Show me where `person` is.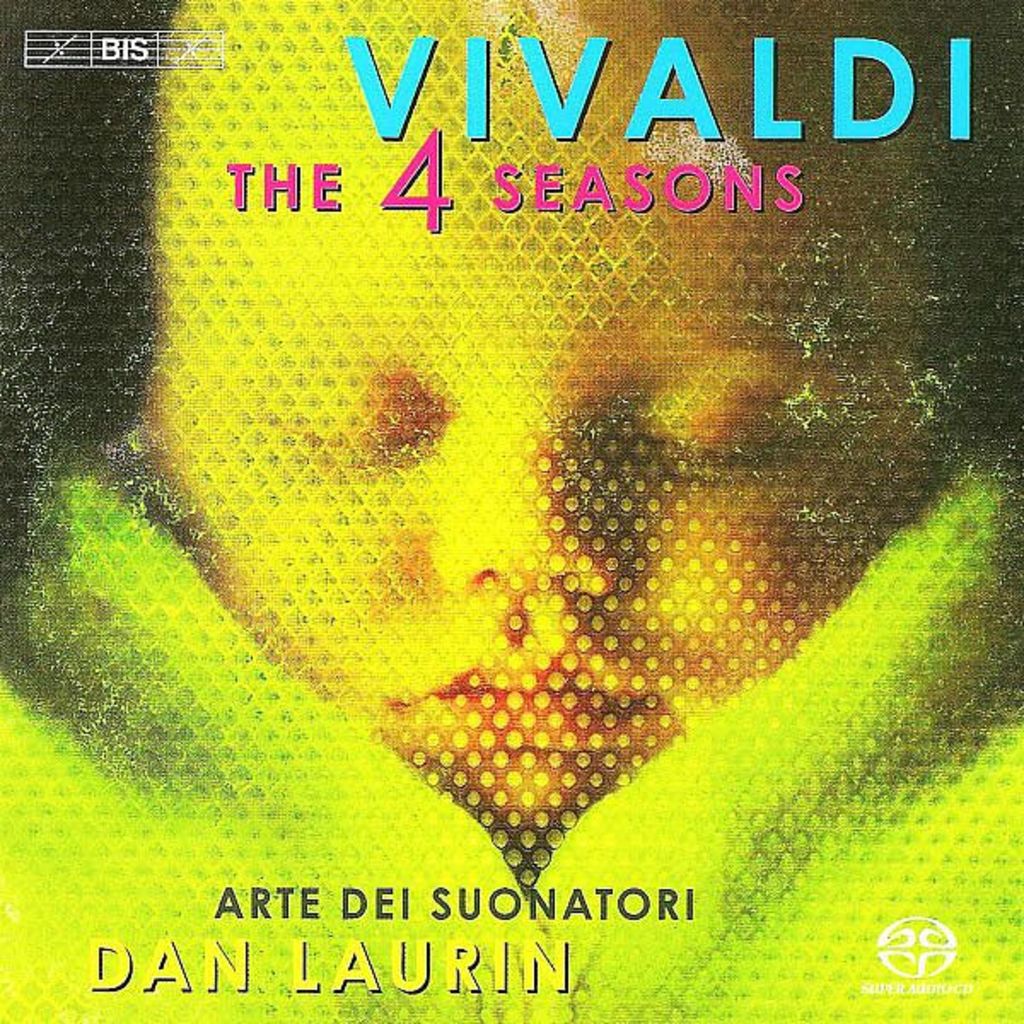
`person` is at bbox=[0, 0, 1022, 1022].
